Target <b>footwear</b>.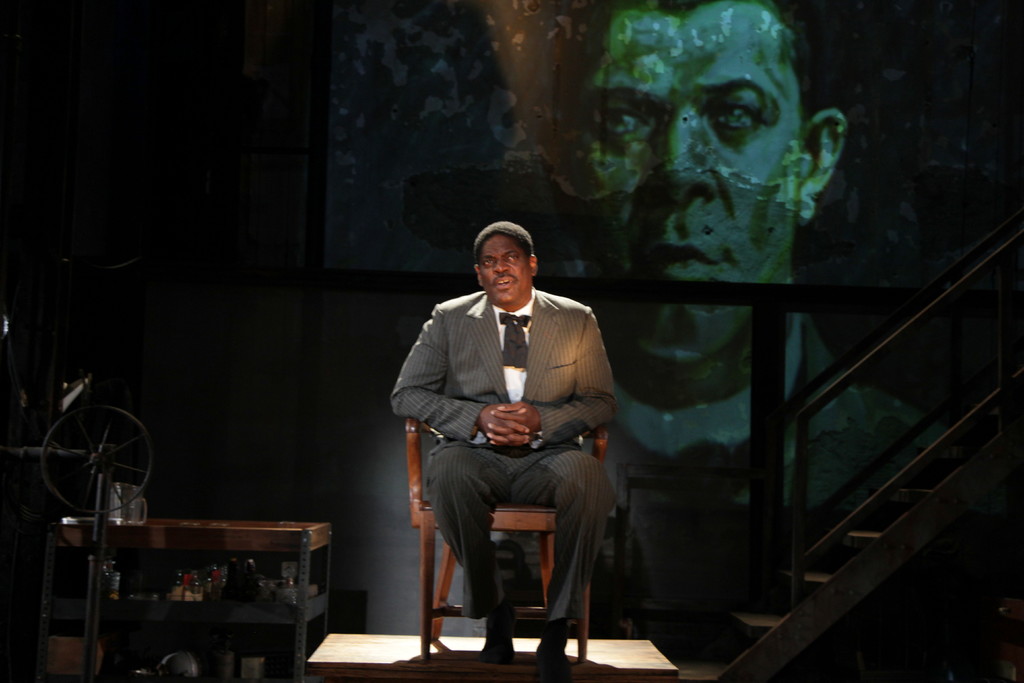
Target region: left=533, top=614, right=570, bottom=680.
